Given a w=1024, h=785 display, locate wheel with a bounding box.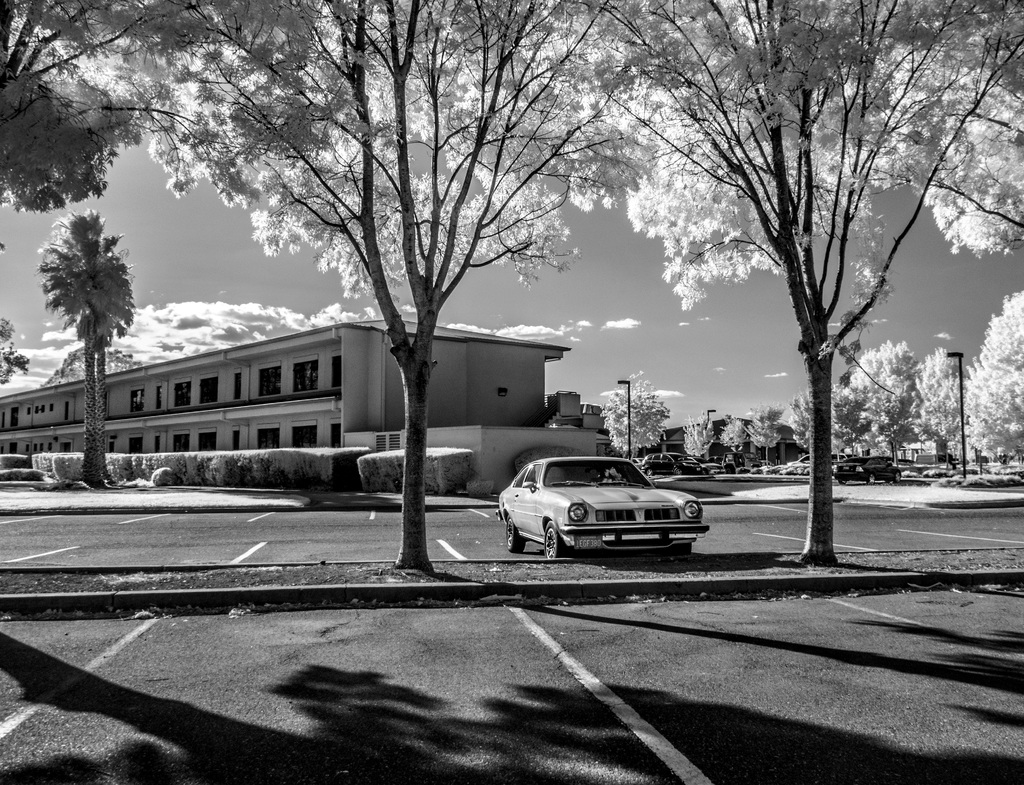
Located: region(547, 518, 568, 562).
